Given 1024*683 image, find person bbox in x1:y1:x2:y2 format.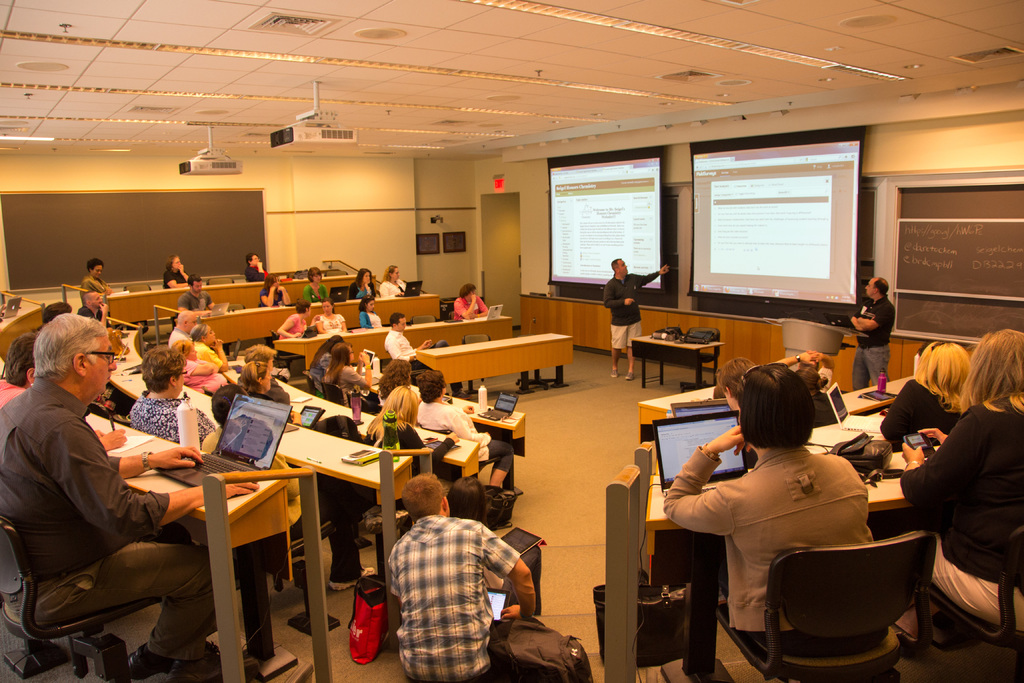
716:356:755:468.
